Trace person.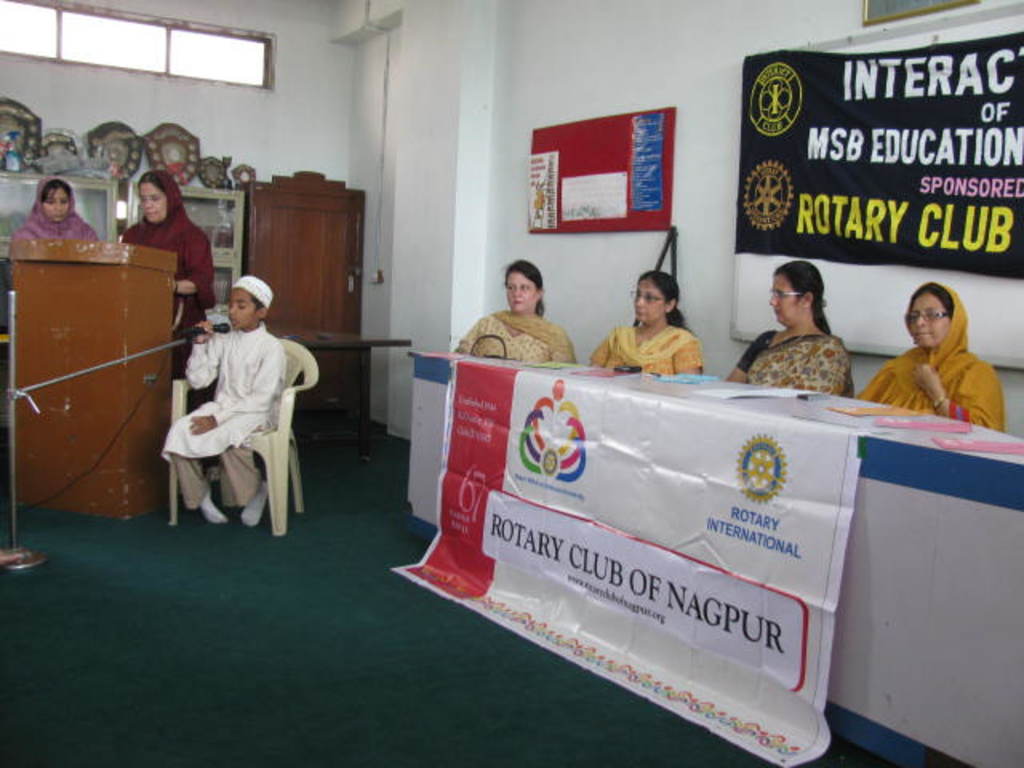
Traced to <box>8,176,104,259</box>.
